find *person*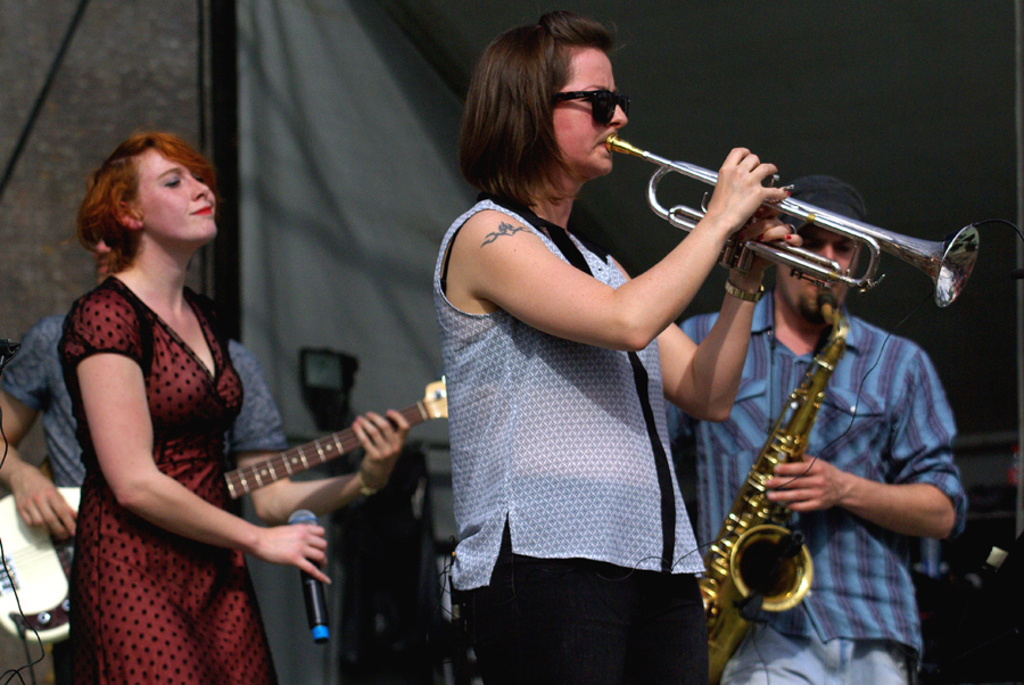
region(426, 13, 782, 684)
